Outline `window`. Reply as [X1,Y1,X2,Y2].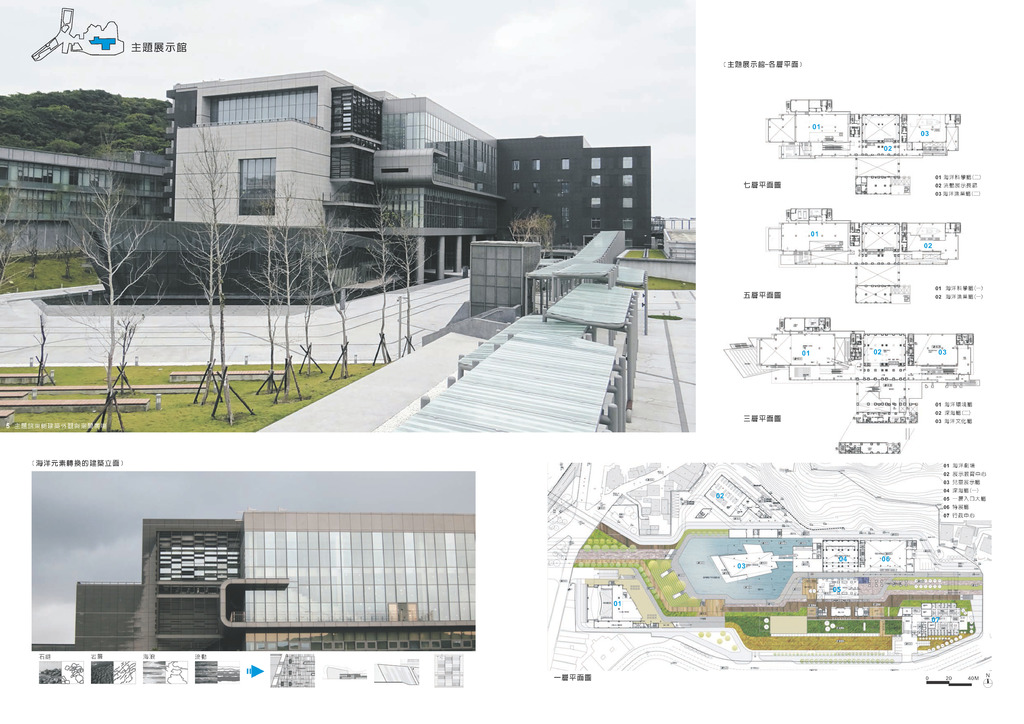
[622,197,632,209].
